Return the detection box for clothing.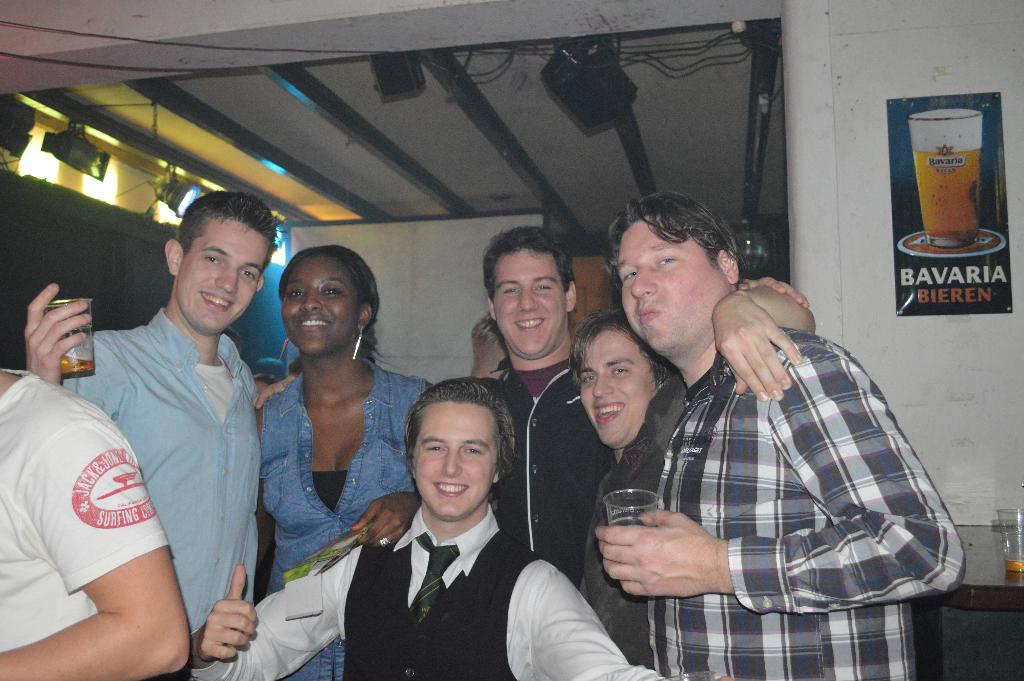
(left=640, top=318, right=964, bottom=680).
